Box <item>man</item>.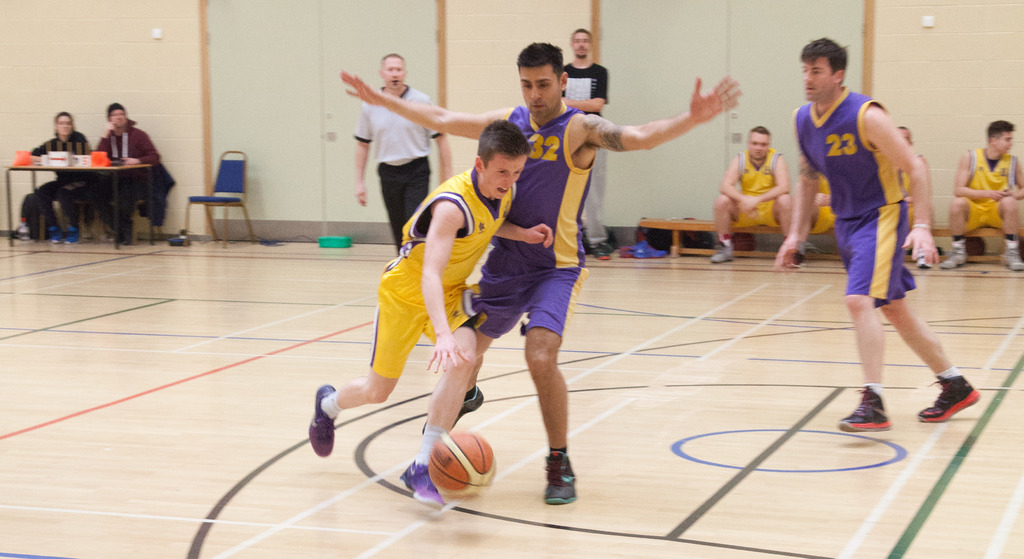
[left=561, top=26, right=612, bottom=263].
